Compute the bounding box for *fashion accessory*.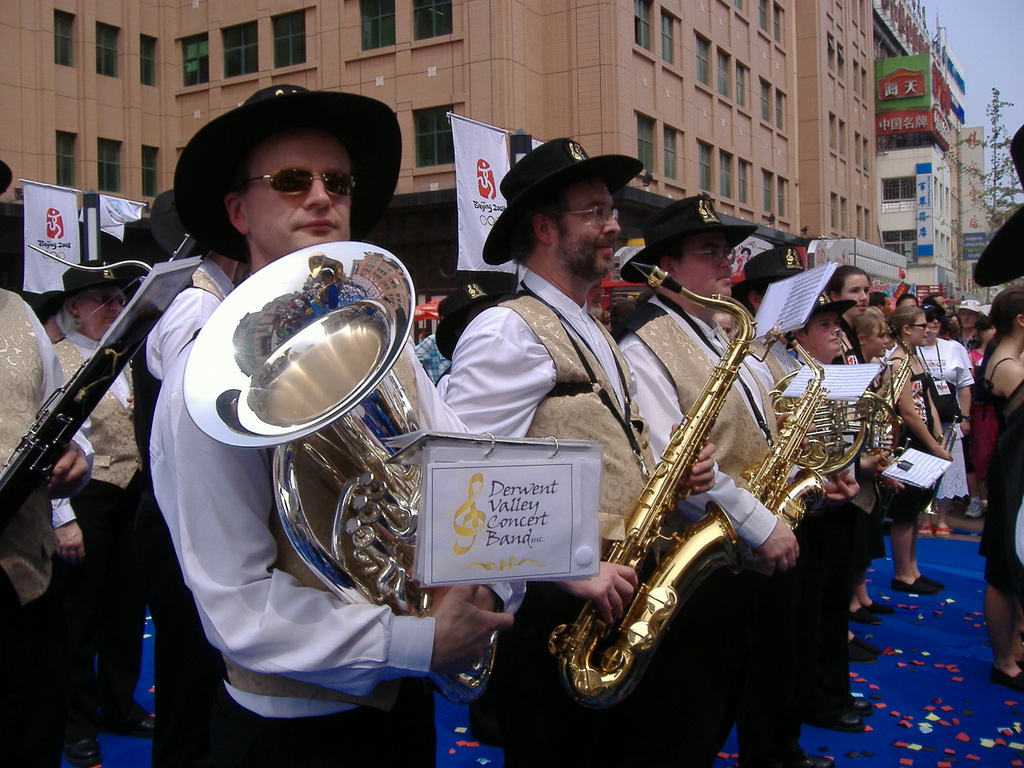
select_region(922, 580, 942, 590).
